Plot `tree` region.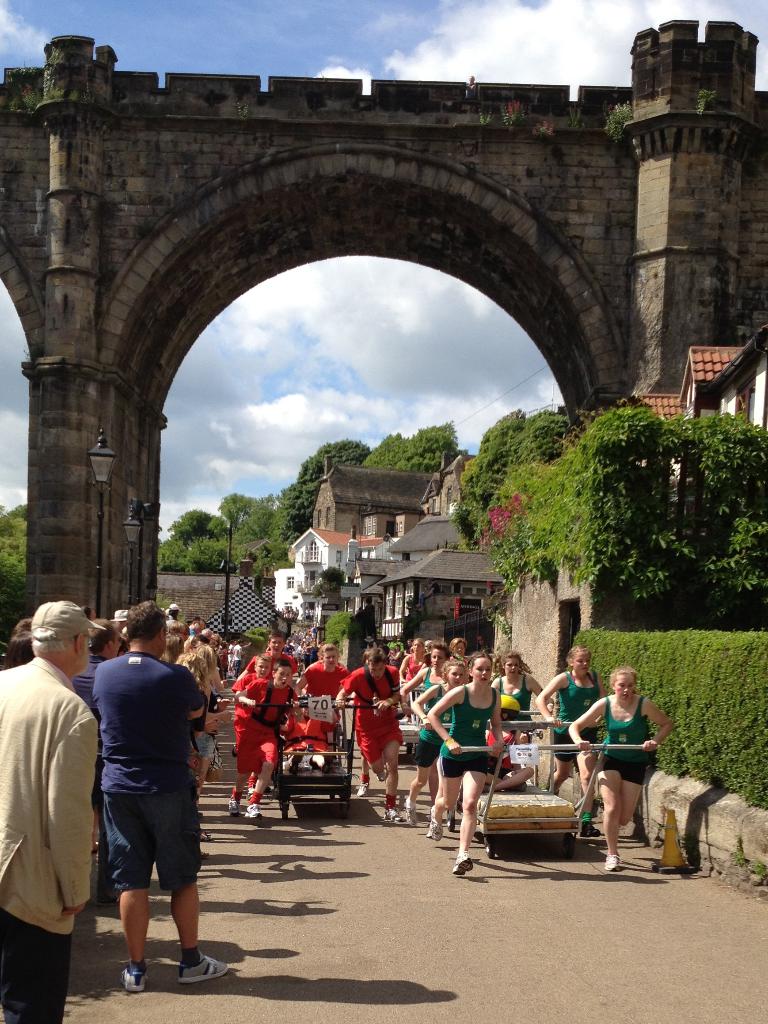
Plotted at 521:417:649:595.
